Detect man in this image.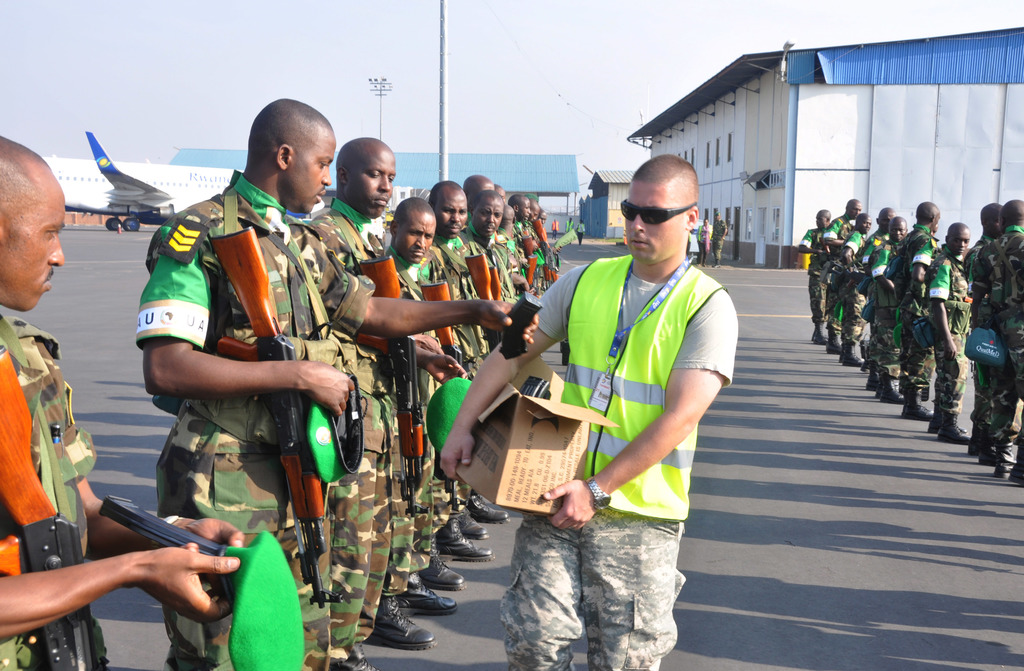
Detection: [959,200,1012,464].
